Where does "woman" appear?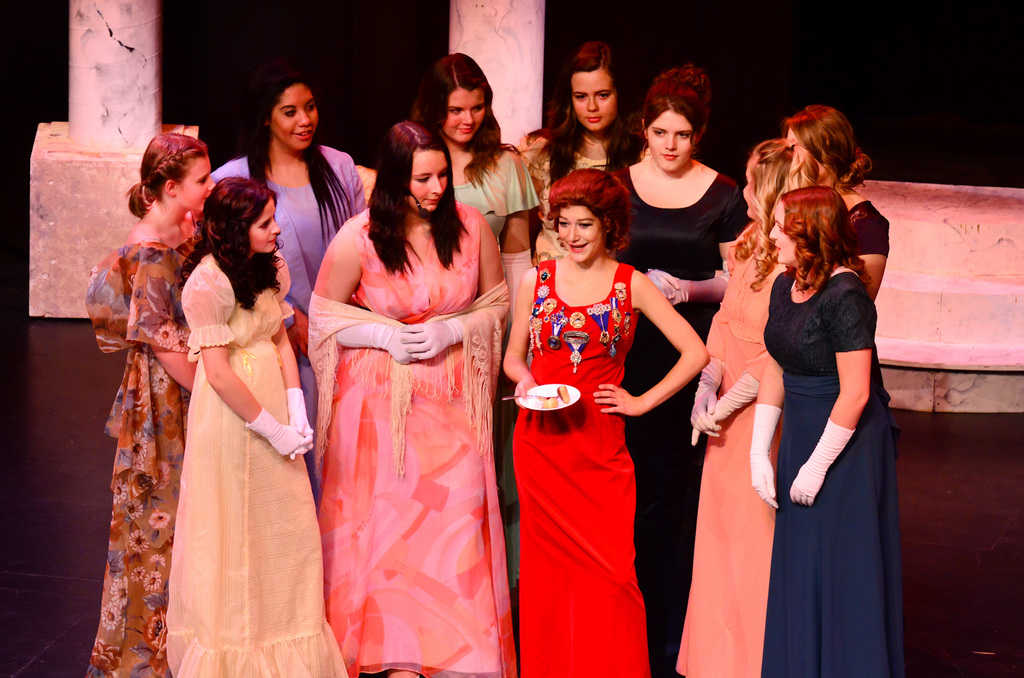
Appears at bbox(407, 50, 543, 529).
